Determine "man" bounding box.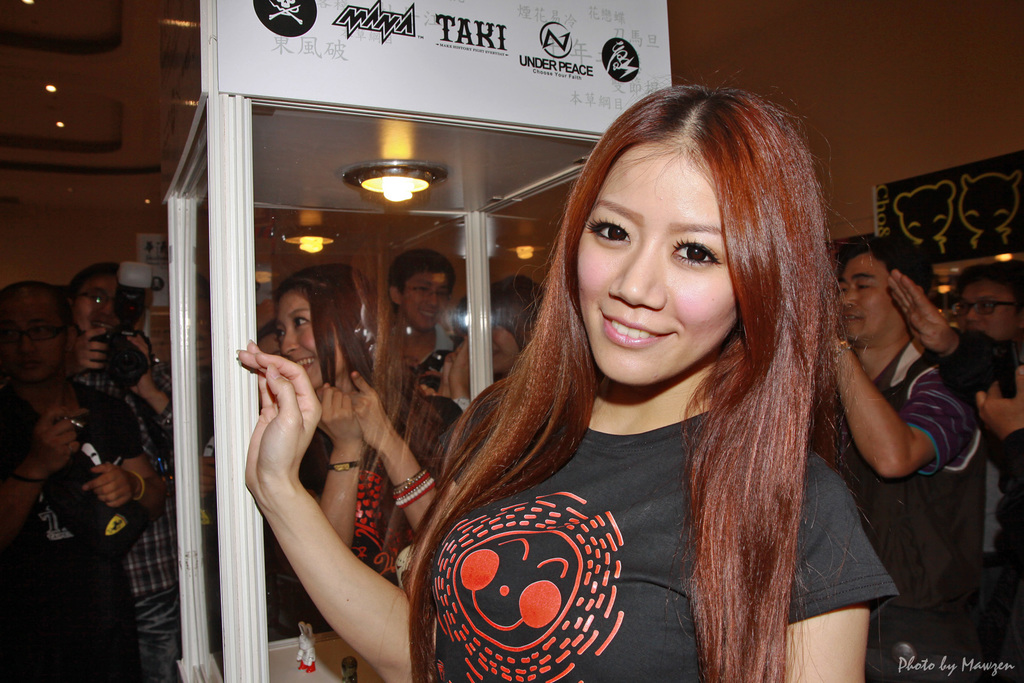
Determined: [808,212,1002,636].
